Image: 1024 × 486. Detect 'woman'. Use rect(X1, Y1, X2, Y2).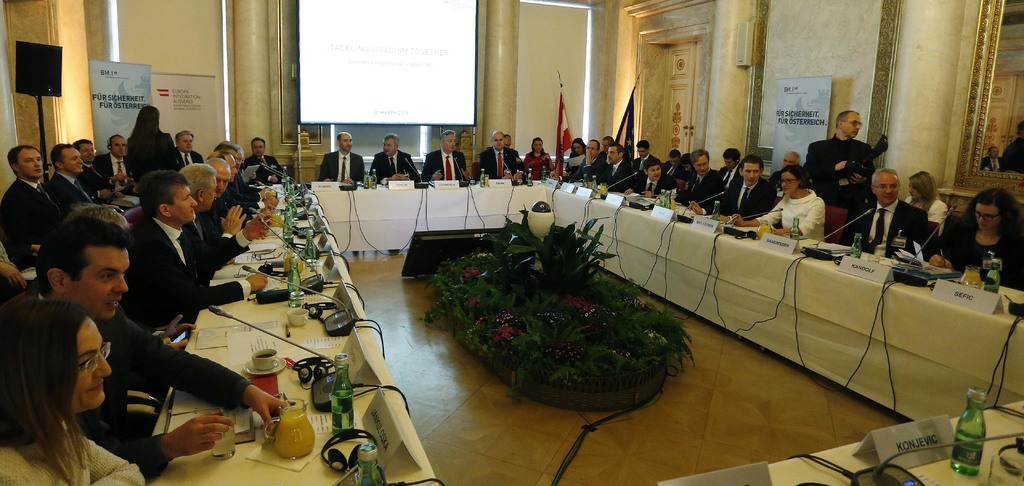
rect(726, 165, 829, 242).
